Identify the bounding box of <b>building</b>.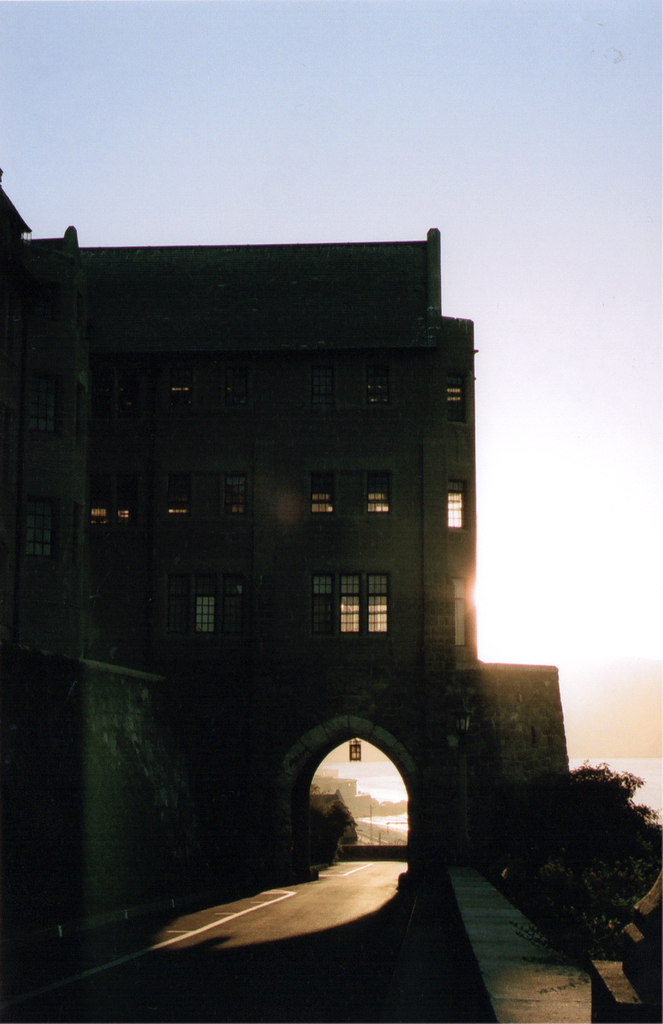
<box>0,180,571,961</box>.
